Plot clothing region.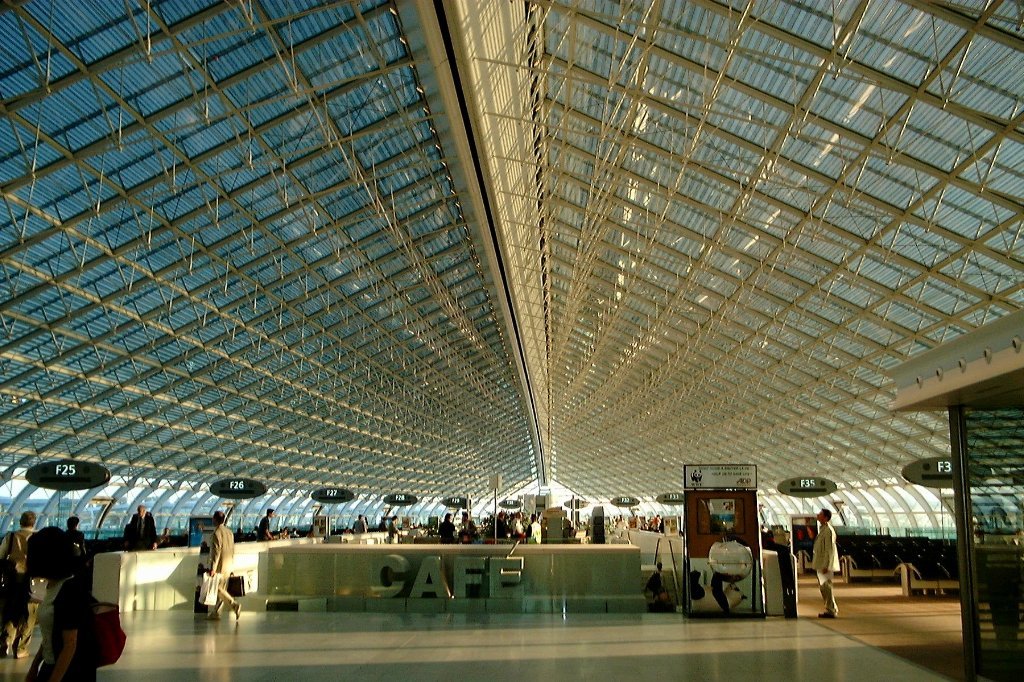
Plotted at bbox(0, 527, 37, 659).
